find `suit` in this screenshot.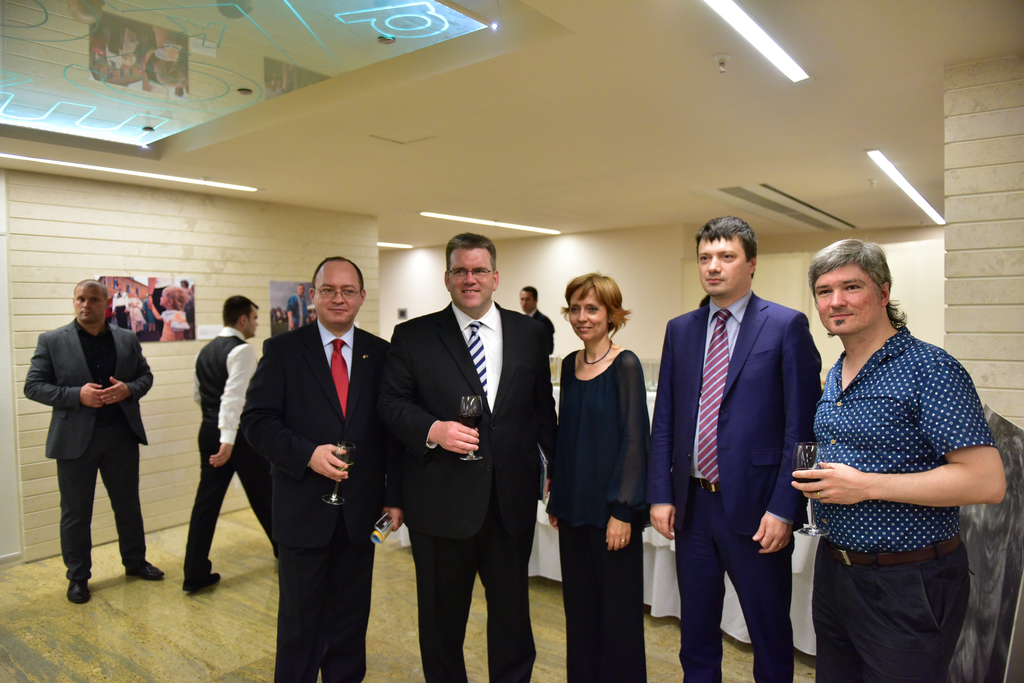
The bounding box for `suit` is bbox(395, 231, 557, 667).
